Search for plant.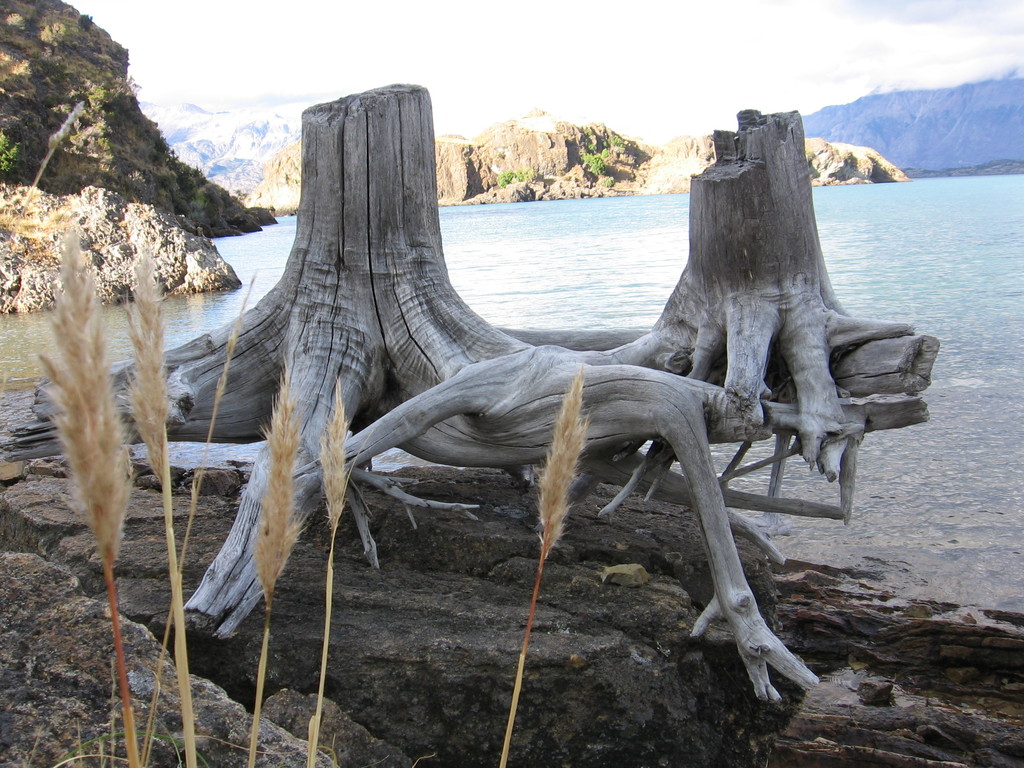
Found at bbox(30, 225, 142, 767).
